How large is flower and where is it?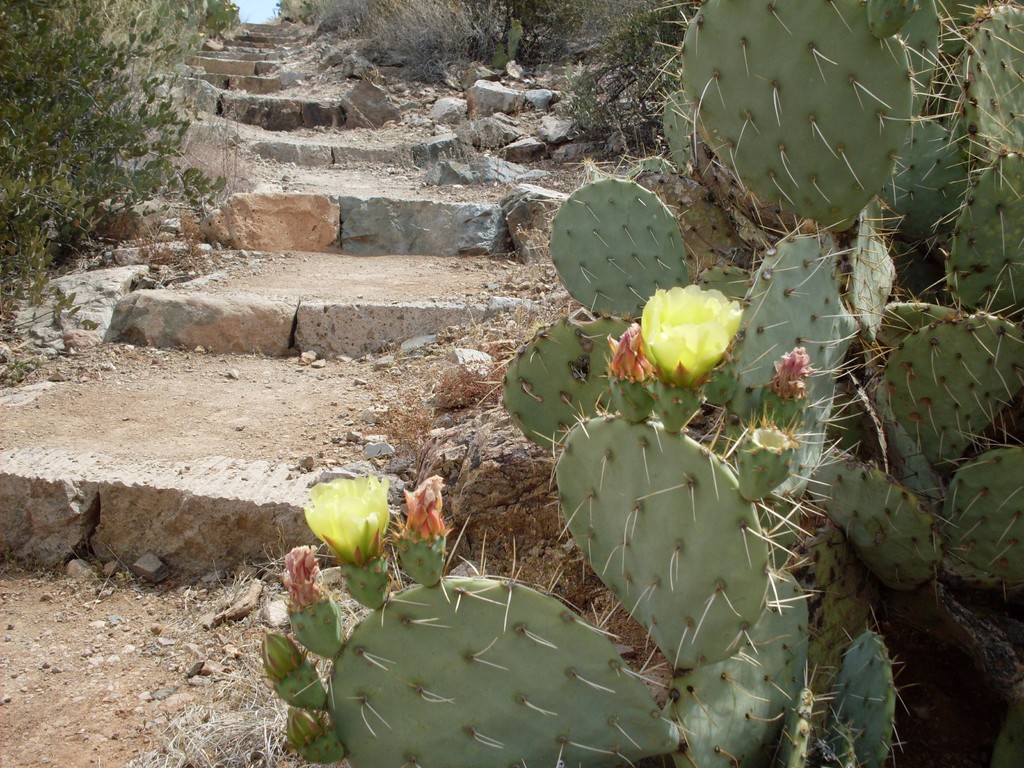
Bounding box: [left=768, top=344, right=818, bottom=404].
